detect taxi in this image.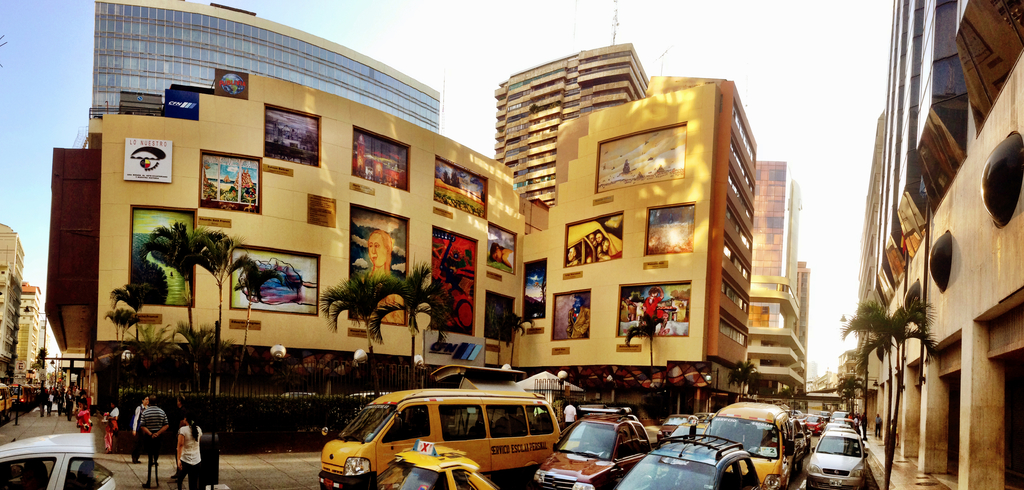
Detection: 655, 414, 685, 439.
